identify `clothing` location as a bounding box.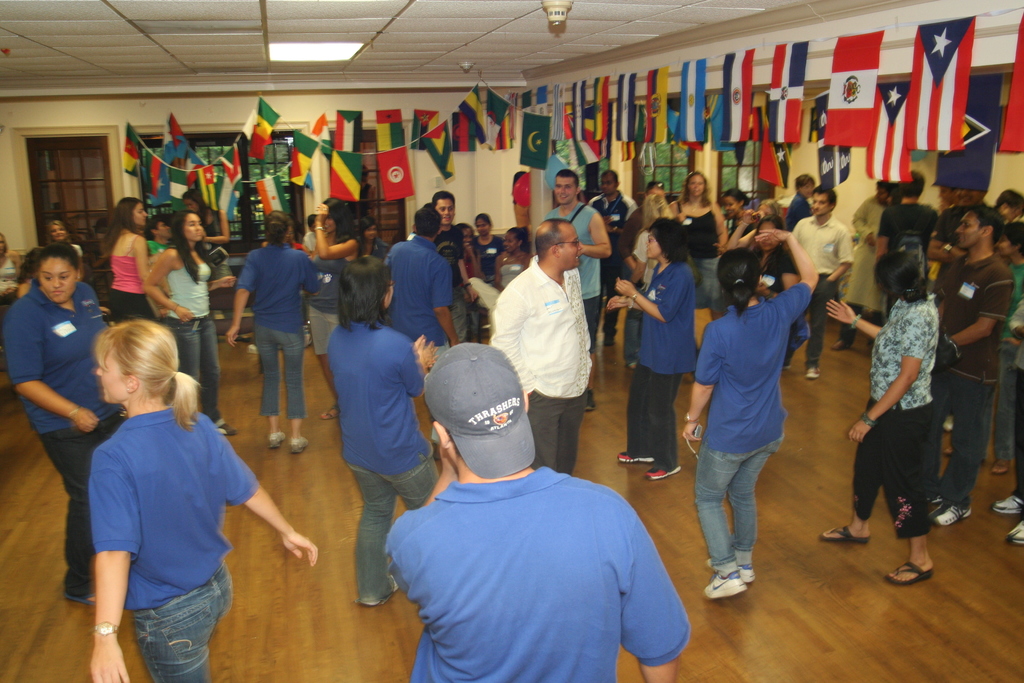
(379,468,681,682).
